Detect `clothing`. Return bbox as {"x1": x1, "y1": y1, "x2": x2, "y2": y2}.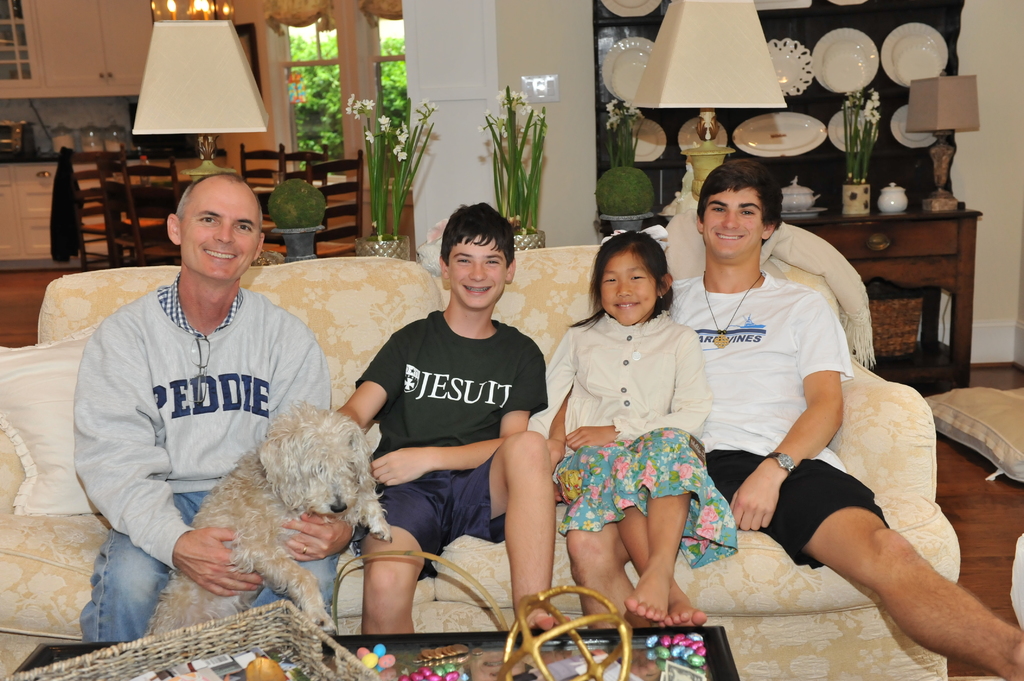
{"x1": 79, "y1": 254, "x2": 358, "y2": 626}.
